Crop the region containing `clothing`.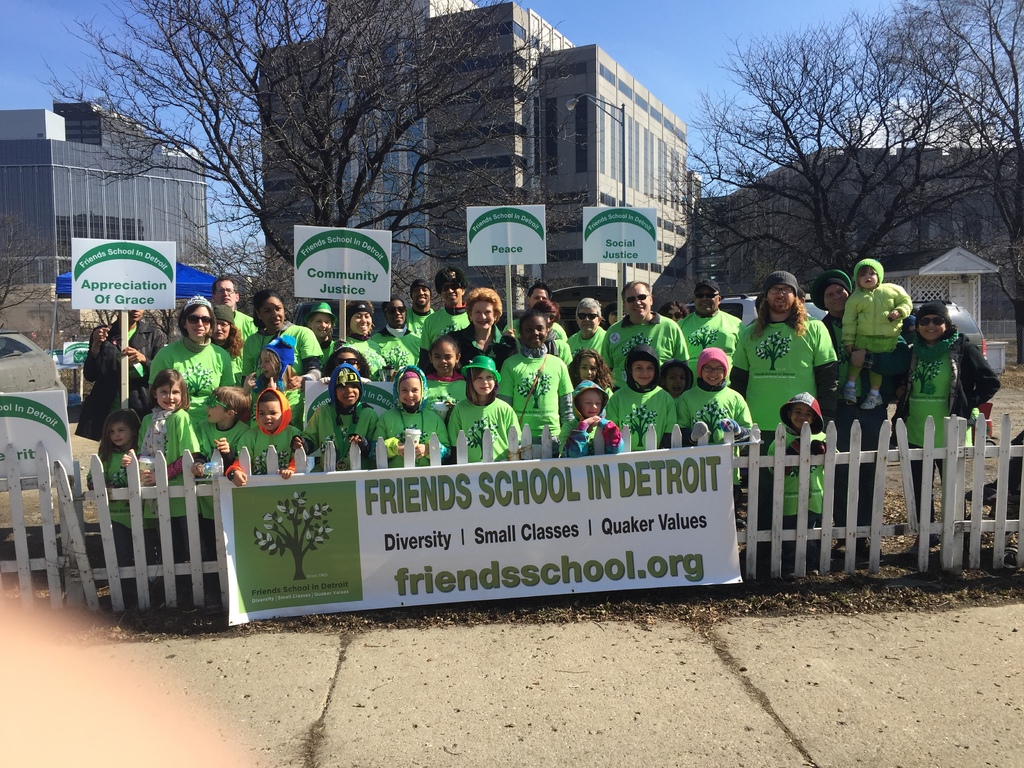
Crop region: left=84, top=302, right=167, bottom=425.
